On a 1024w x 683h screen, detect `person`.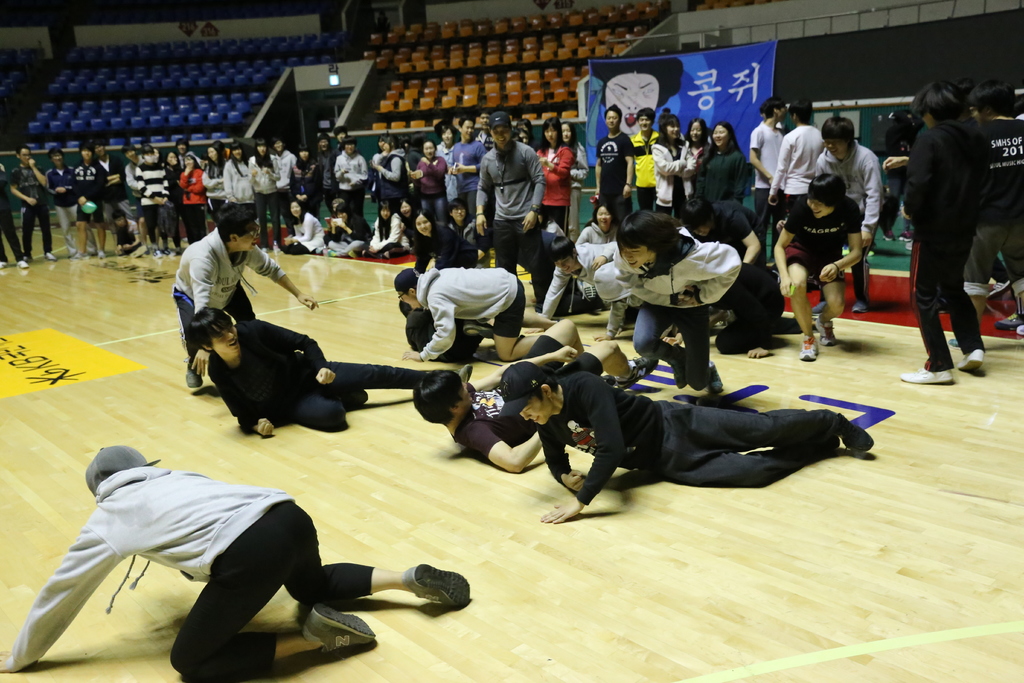
bbox=(177, 140, 207, 174).
